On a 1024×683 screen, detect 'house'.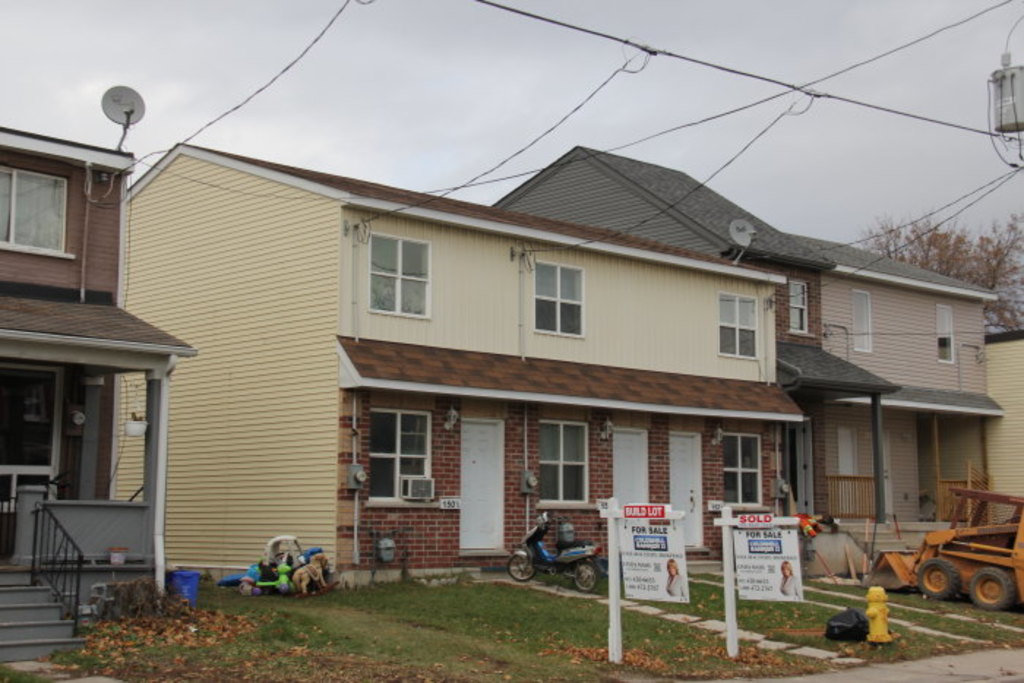
region(116, 135, 805, 595).
